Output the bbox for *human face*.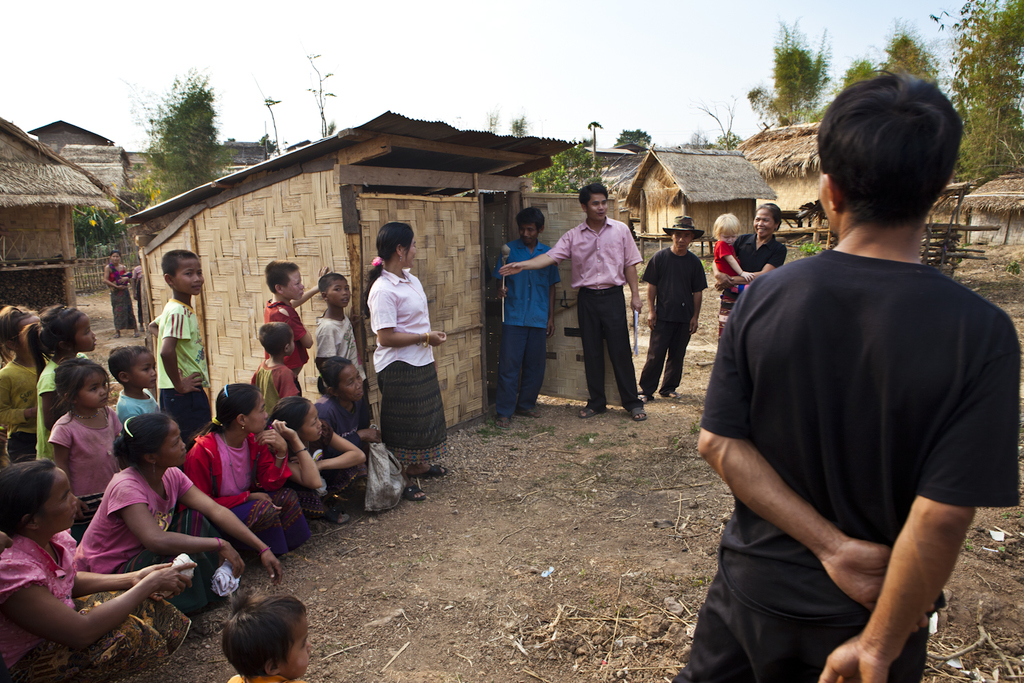
[left=673, top=228, right=695, bottom=249].
